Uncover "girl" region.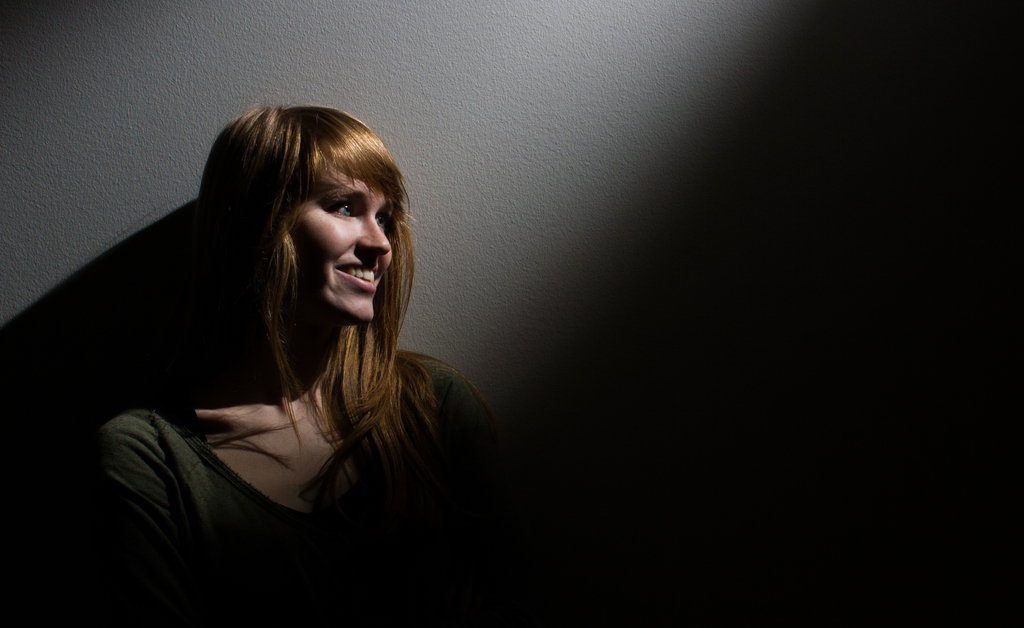
Uncovered: crop(93, 108, 504, 627).
